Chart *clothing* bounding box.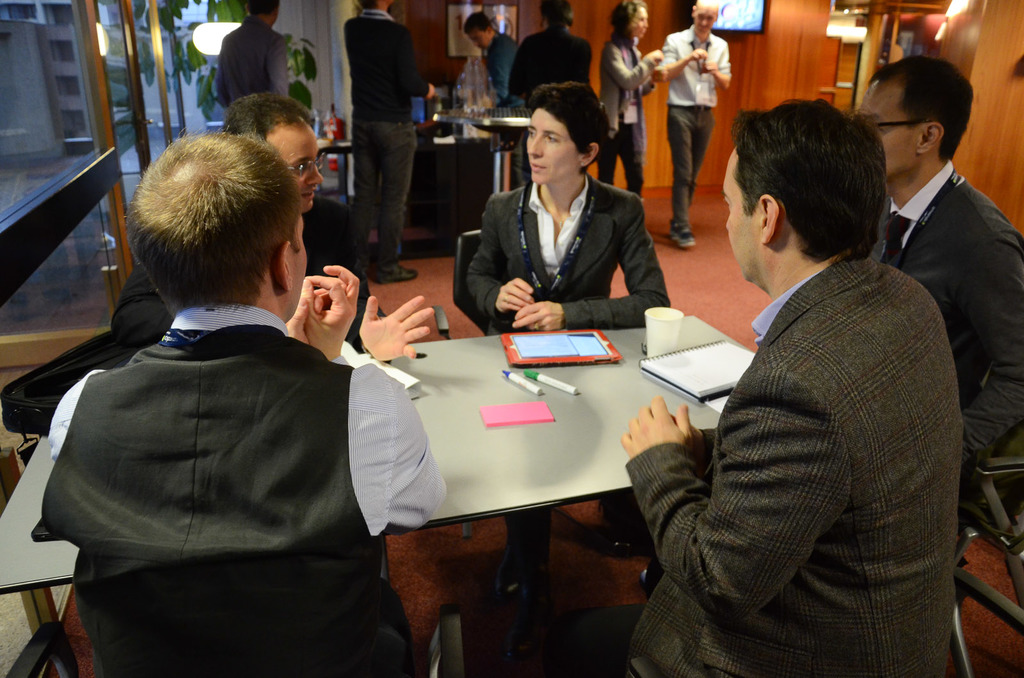
Charted: x1=467, y1=182, x2=666, y2=540.
